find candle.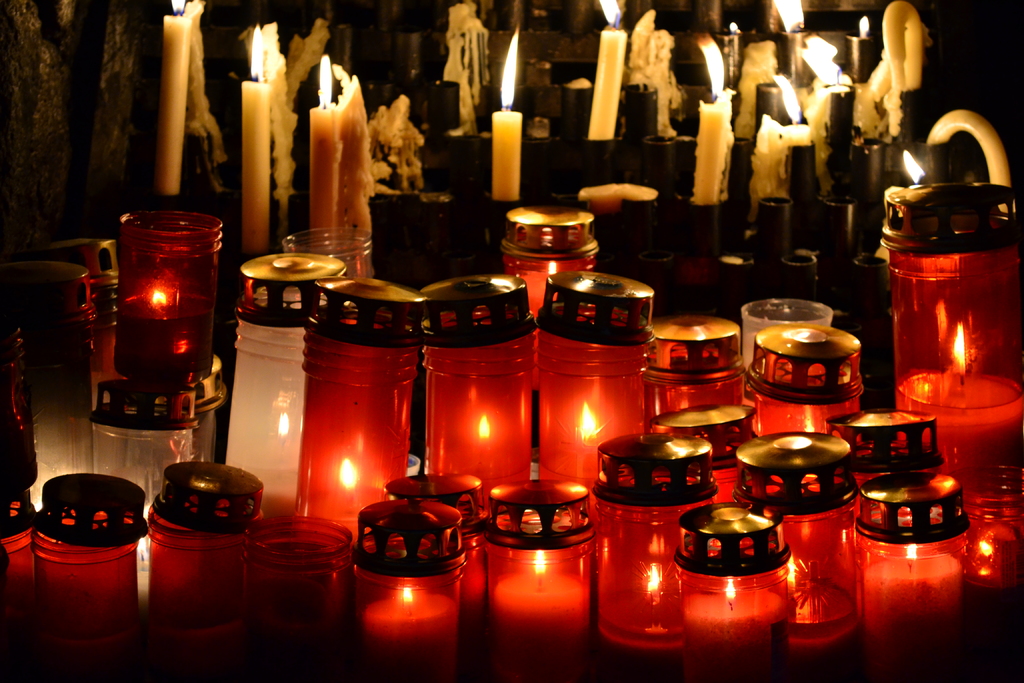
593, 557, 685, 674.
